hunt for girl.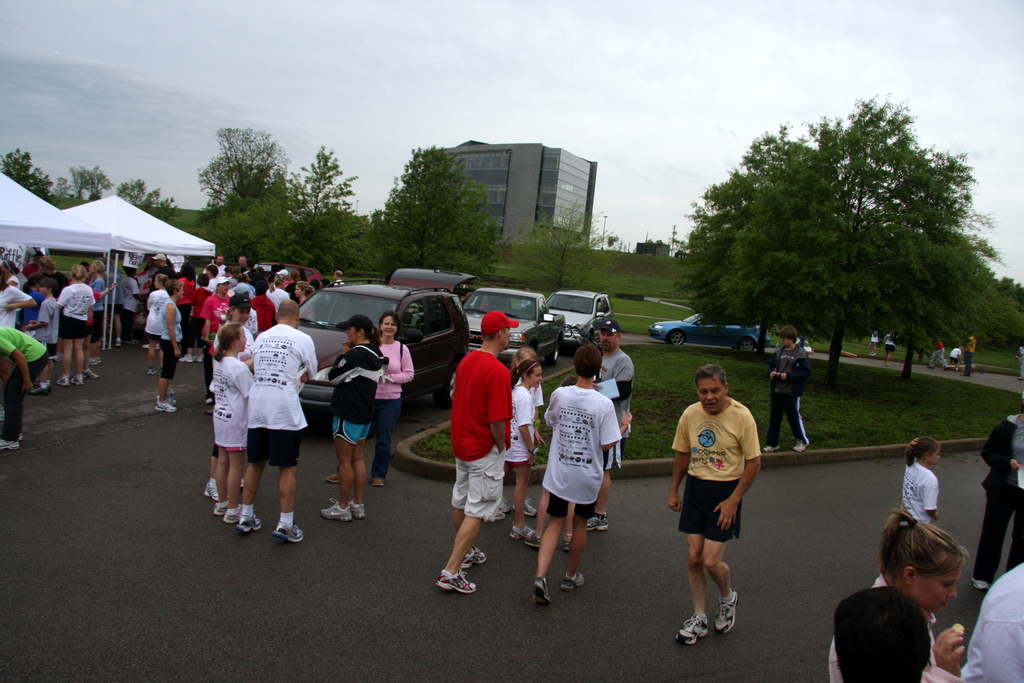
Hunted down at <bbox>513, 344, 545, 518</bbox>.
